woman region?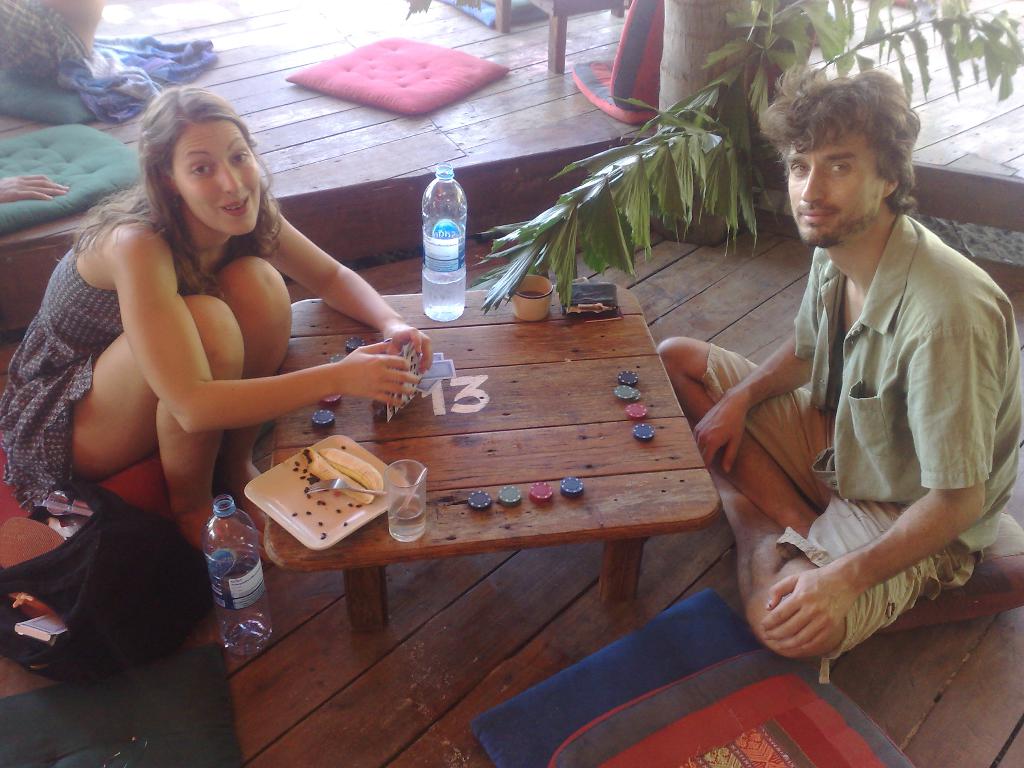
bbox=(50, 82, 390, 558)
